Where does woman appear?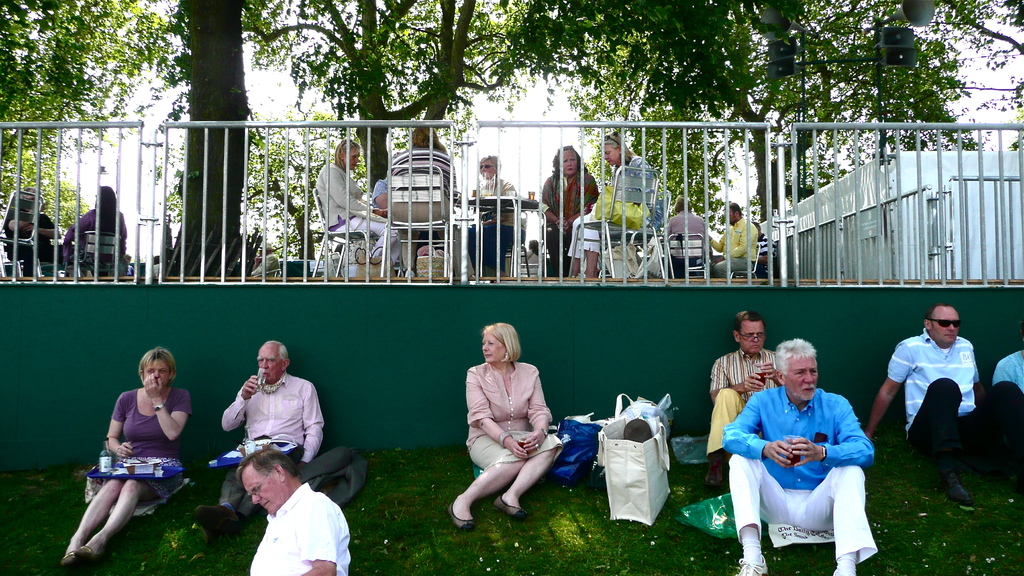
Appears at detection(390, 125, 456, 278).
